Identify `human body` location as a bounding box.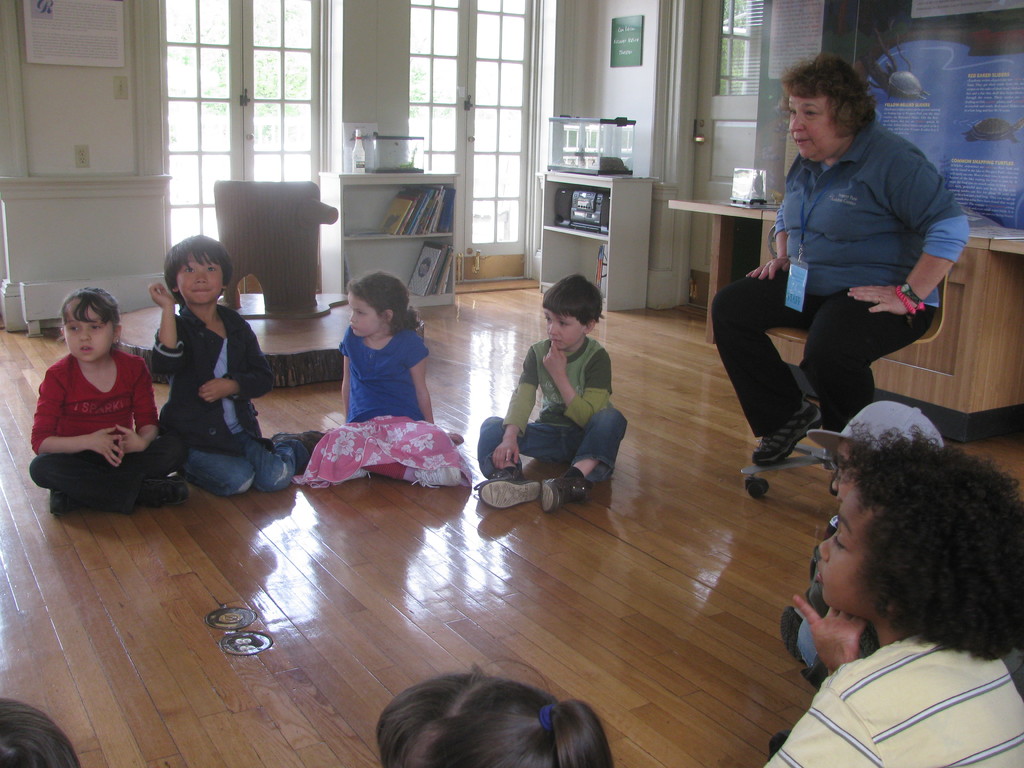
bbox(705, 45, 974, 477).
